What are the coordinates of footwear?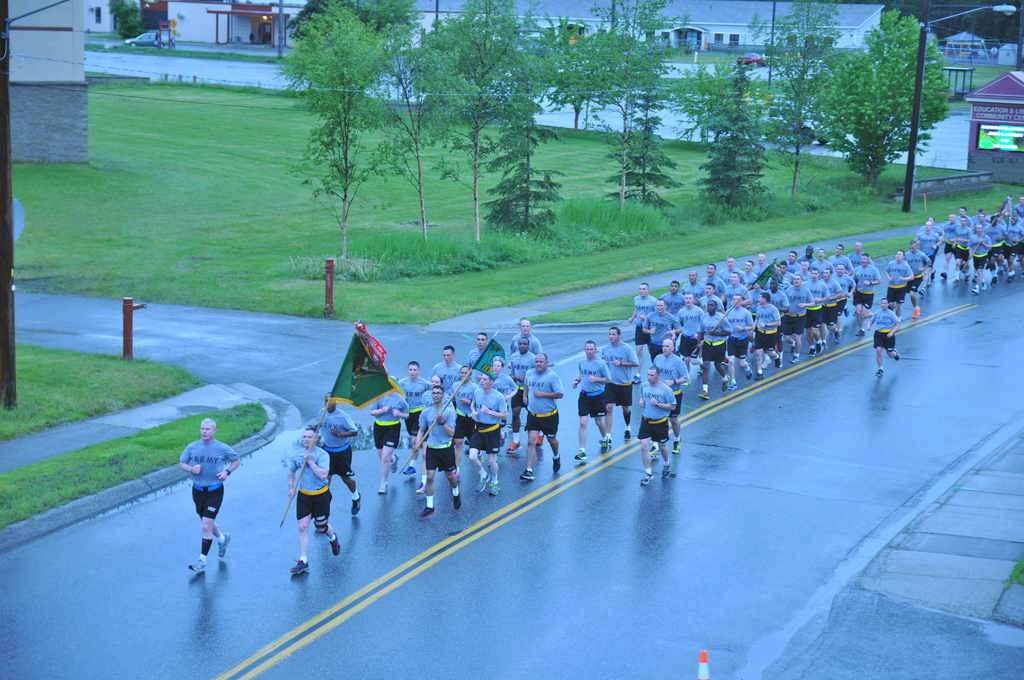
BBox(392, 455, 398, 475).
